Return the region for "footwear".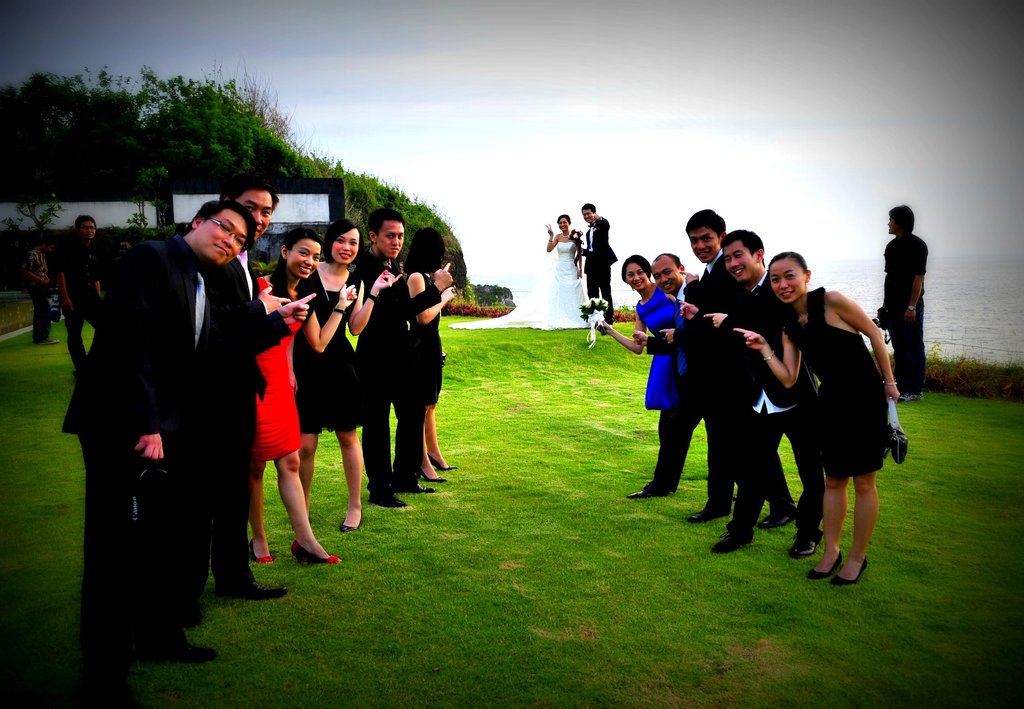
687,508,728,525.
